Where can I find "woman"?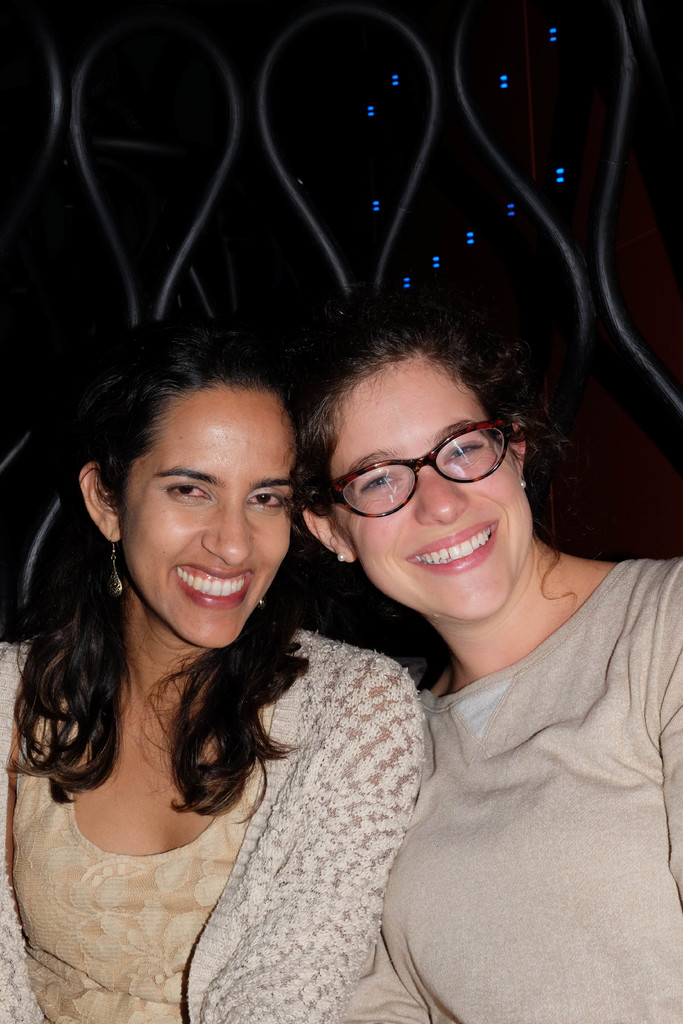
You can find it at 0:335:429:1023.
